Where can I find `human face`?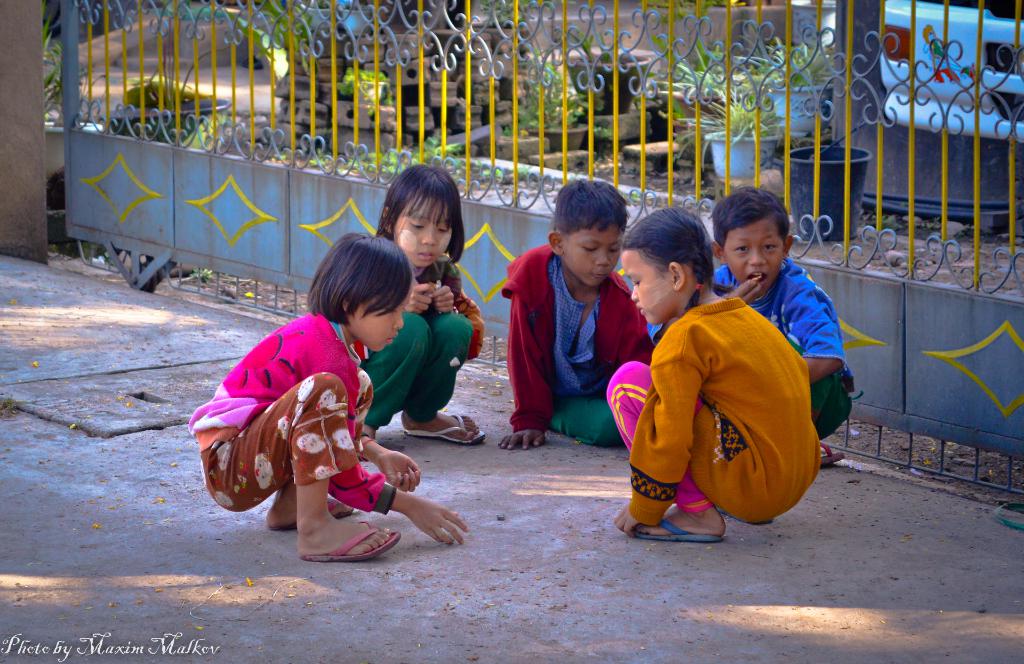
You can find it at [398,191,447,273].
